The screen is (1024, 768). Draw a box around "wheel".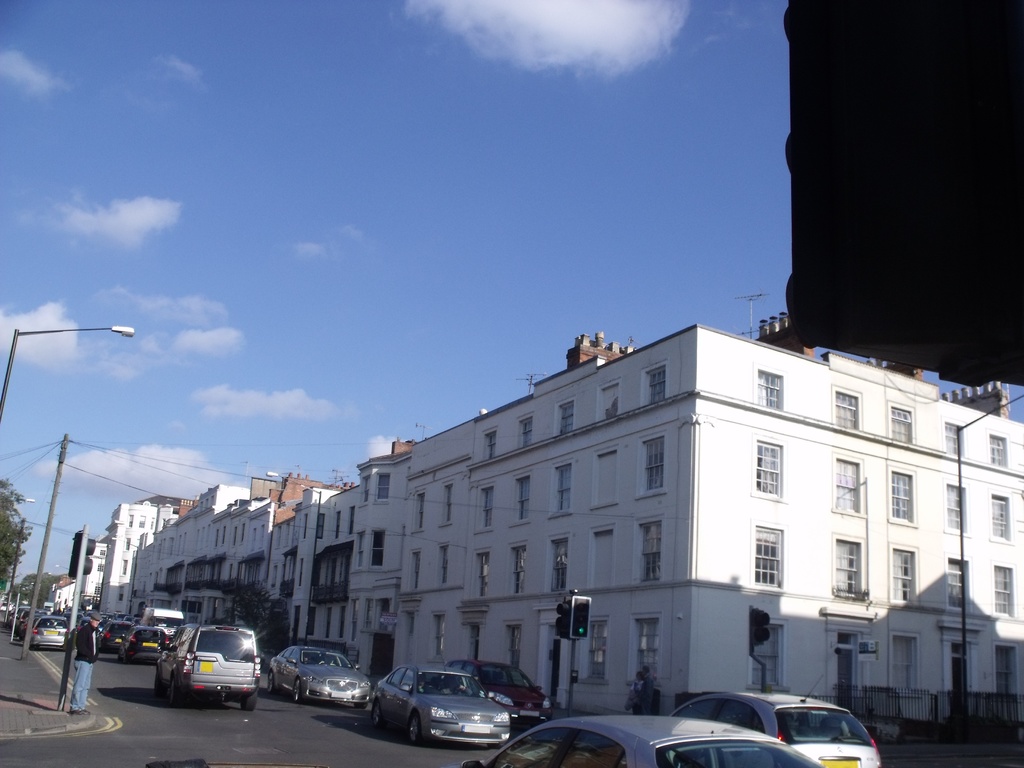
(left=296, top=678, right=301, bottom=700).
